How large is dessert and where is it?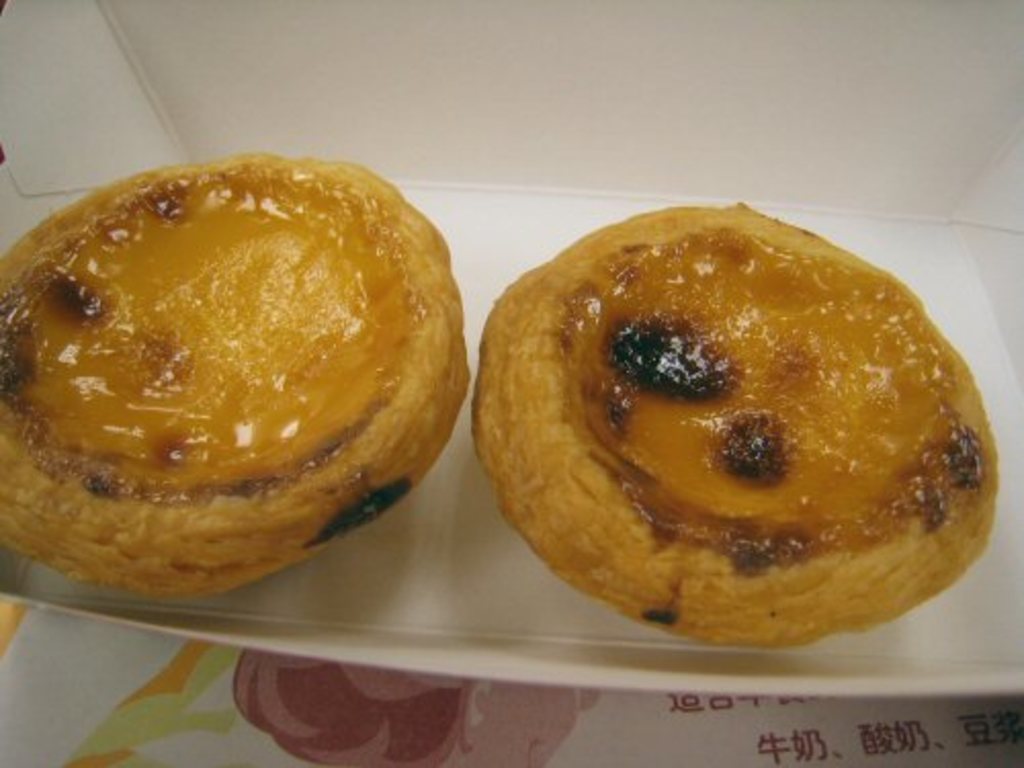
Bounding box: select_region(473, 195, 999, 647).
